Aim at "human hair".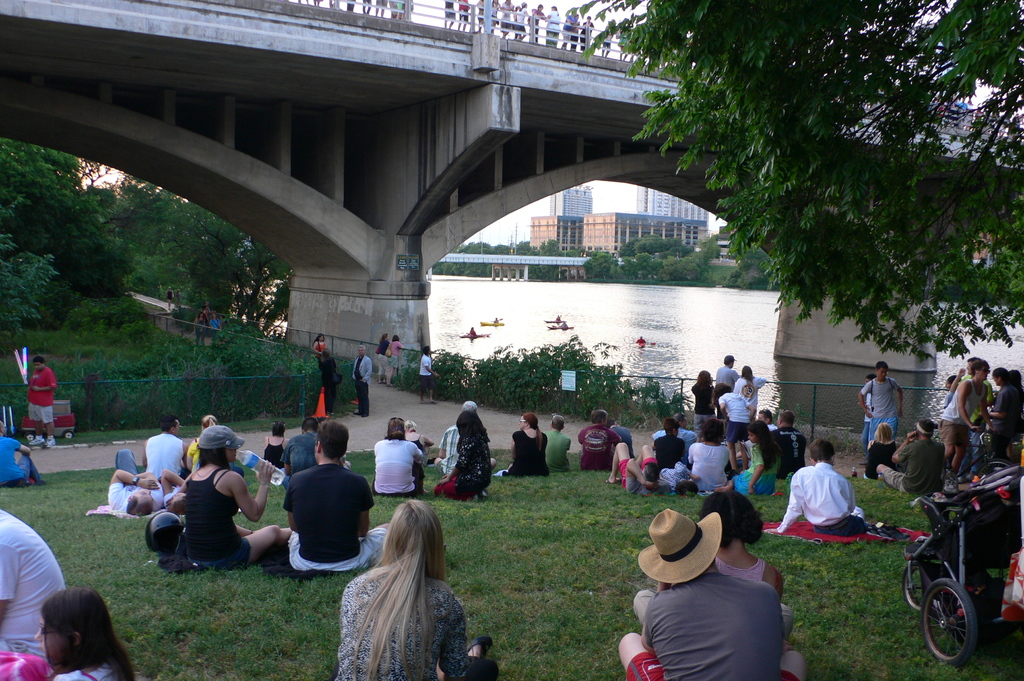
Aimed at select_region(339, 519, 468, 673).
